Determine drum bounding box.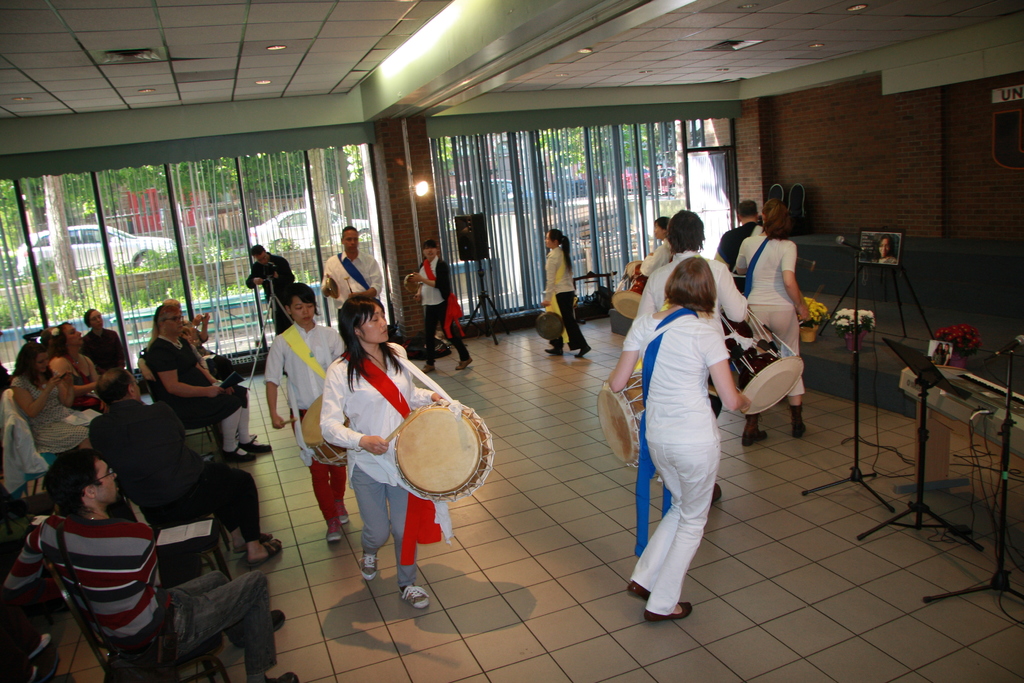
Determined: [407, 273, 422, 294].
